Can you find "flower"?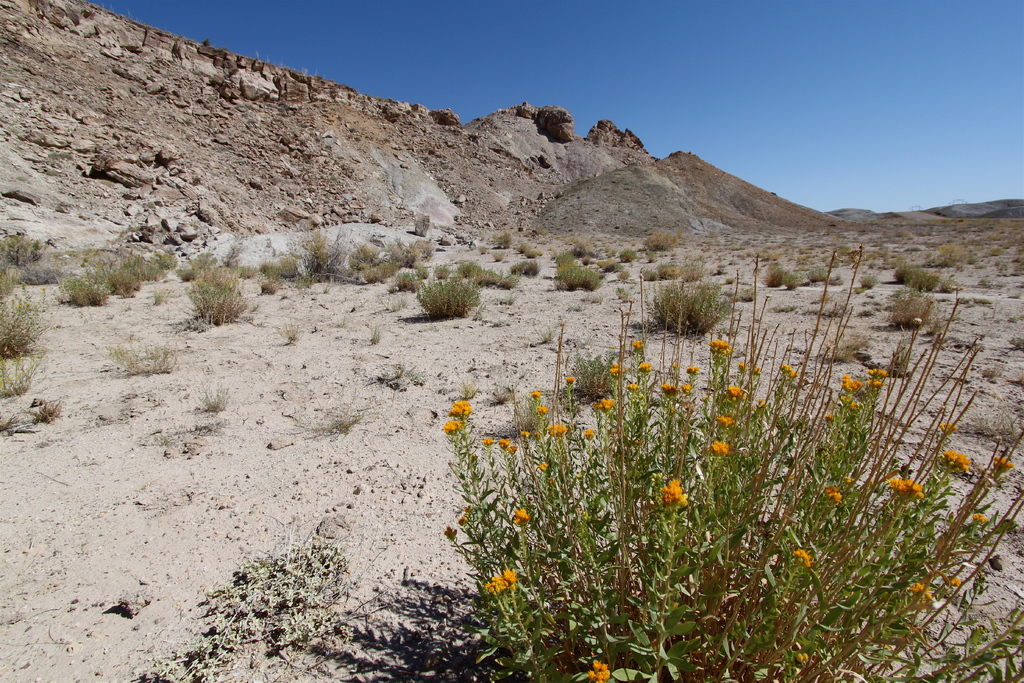
Yes, bounding box: bbox=(564, 373, 575, 384).
